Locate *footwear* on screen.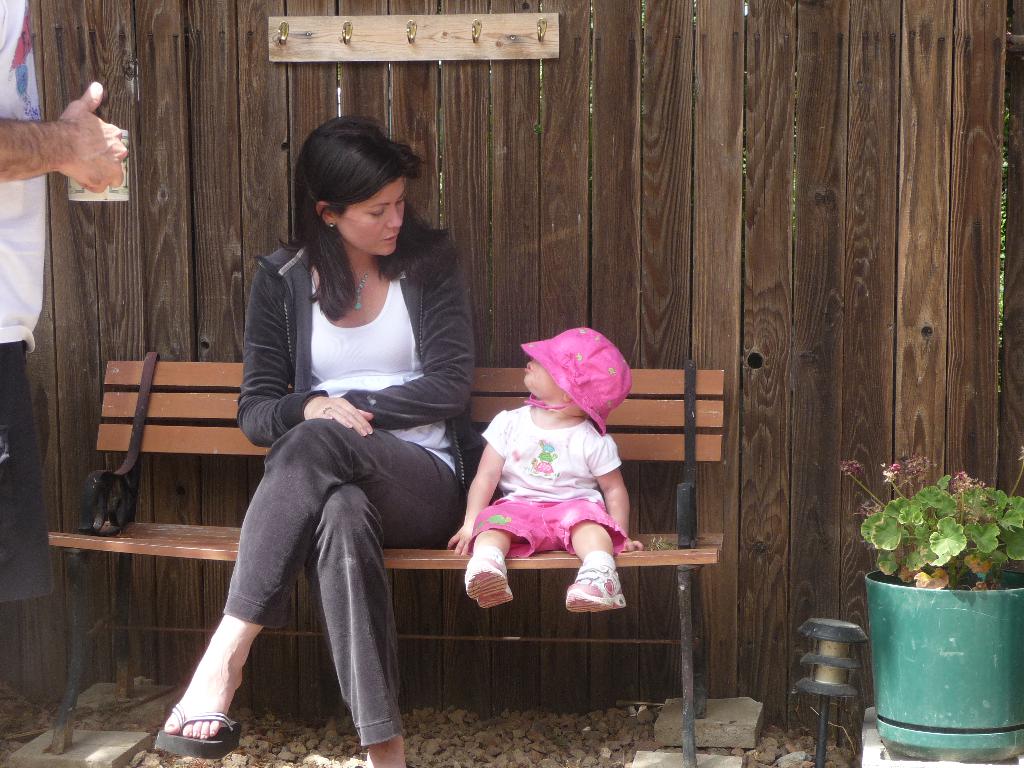
On screen at {"x1": 168, "y1": 651, "x2": 242, "y2": 755}.
